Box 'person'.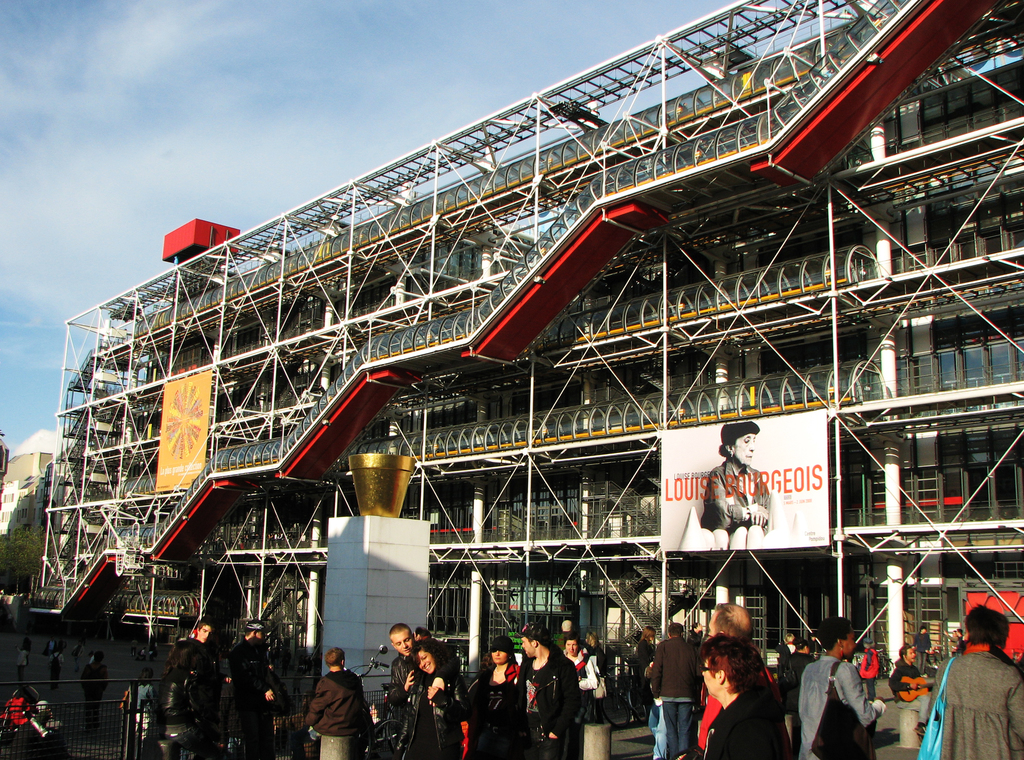
x1=924 y1=606 x2=1023 y2=759.
